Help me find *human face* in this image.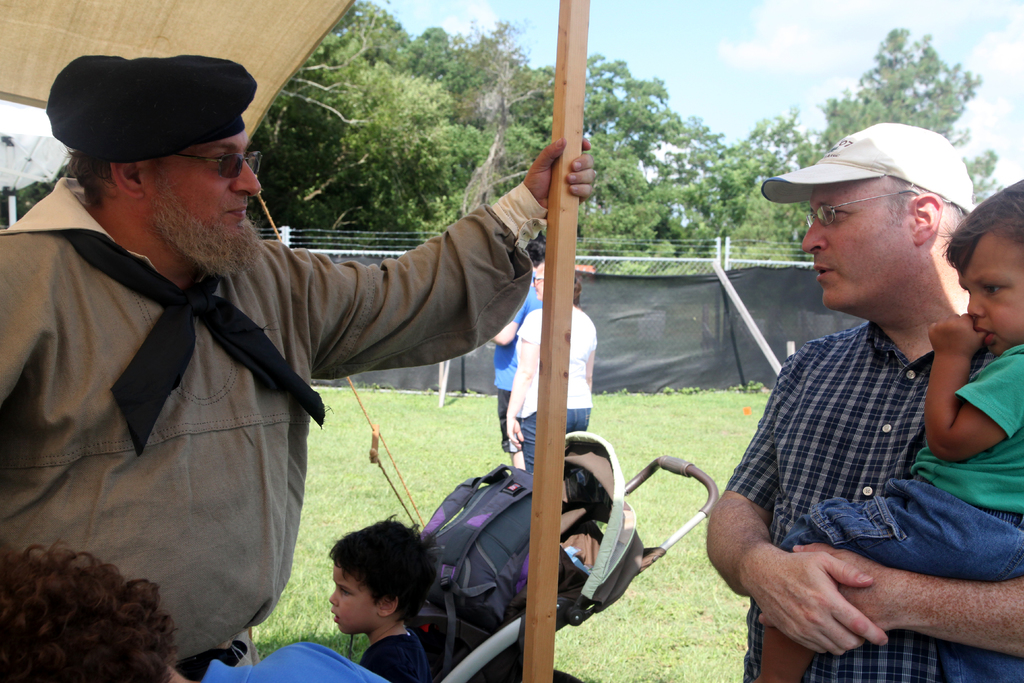
Found it: BBox(329, 563, 381, 630).
